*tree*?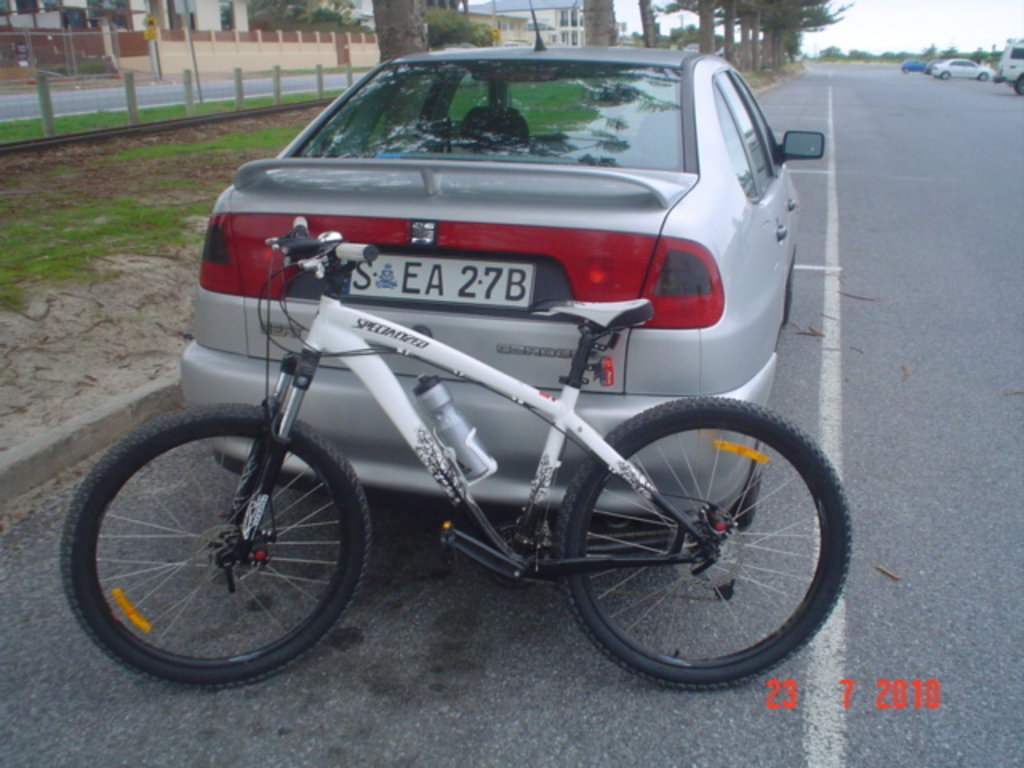
[942,35,950,54]
